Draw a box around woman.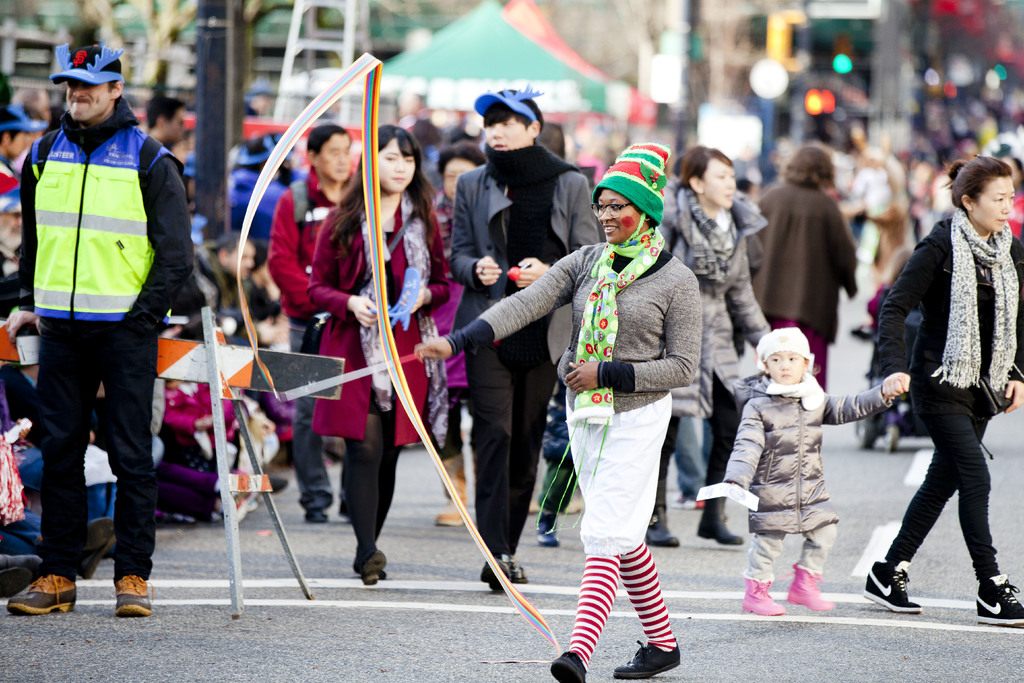
locate(297, 118, 456, 584).
